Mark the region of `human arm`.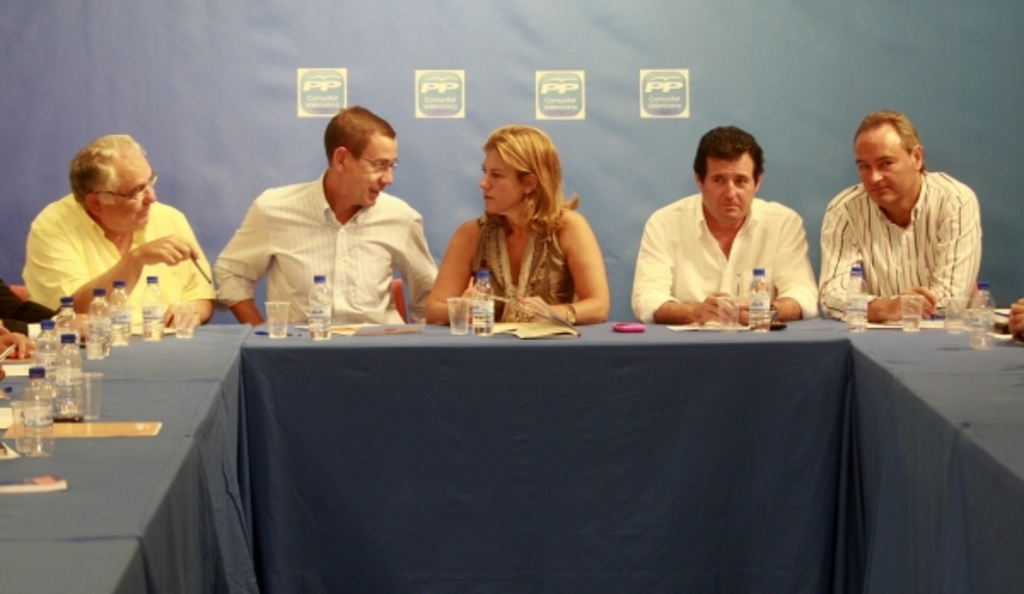
Region: (38, 212, 198, 331).
